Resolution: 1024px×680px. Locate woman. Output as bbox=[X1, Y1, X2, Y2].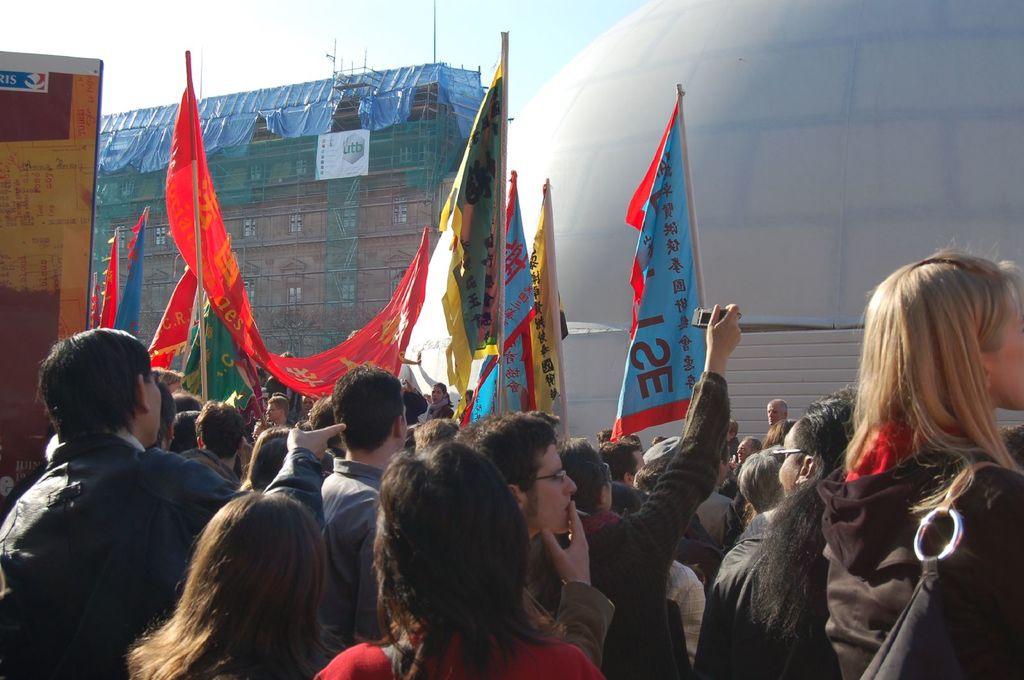
bbox=[118, 482, 337, 675].
